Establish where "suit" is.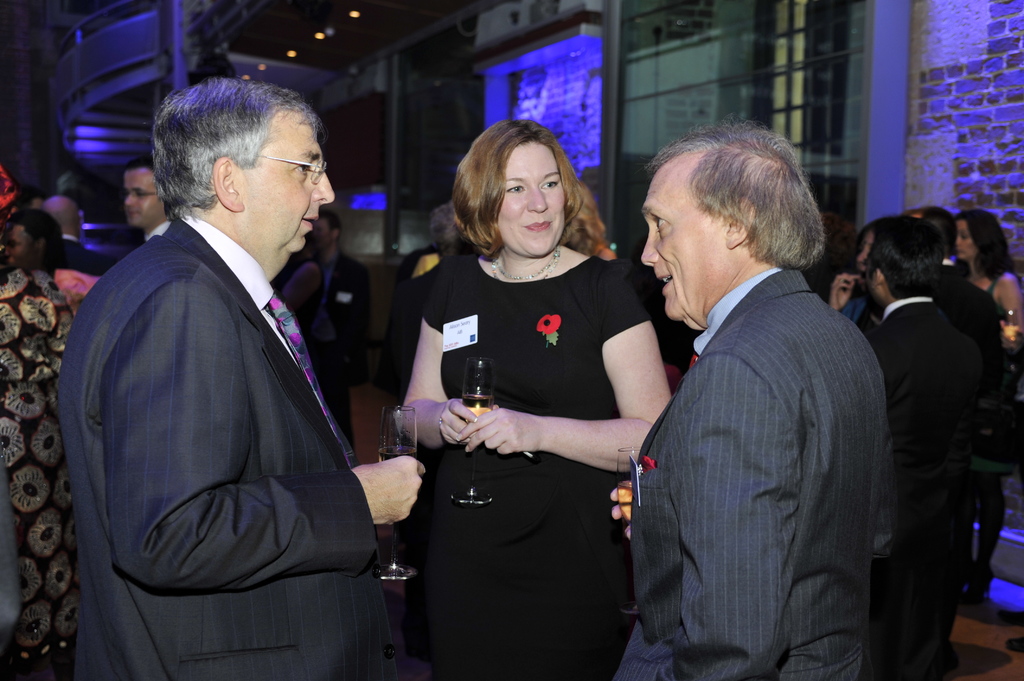
Established at pyautogui.locateOnScreen(63, 154, 428, 665).
